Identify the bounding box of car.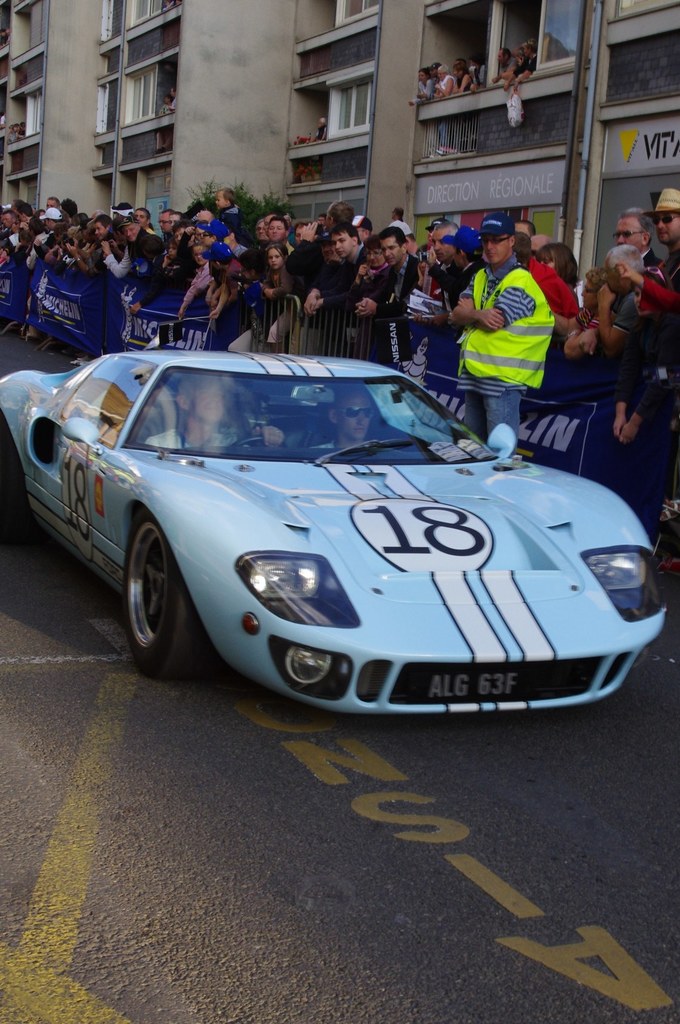
pyautogui.locateOnScreen(21, 335, 639, 731).
